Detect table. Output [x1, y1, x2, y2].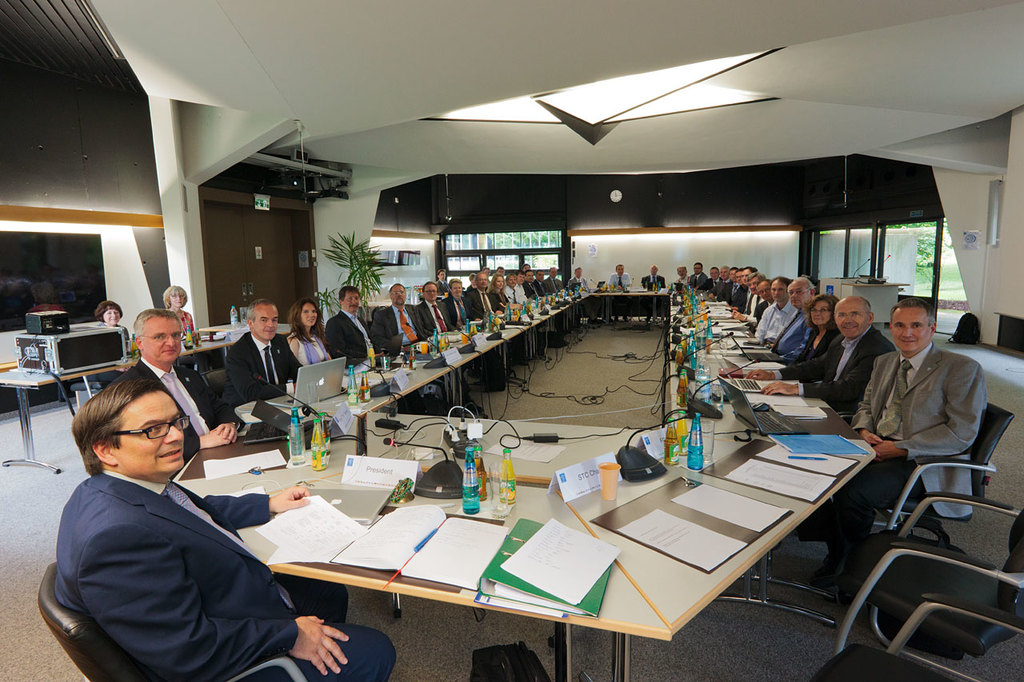
[0, 328, 298, 473].
